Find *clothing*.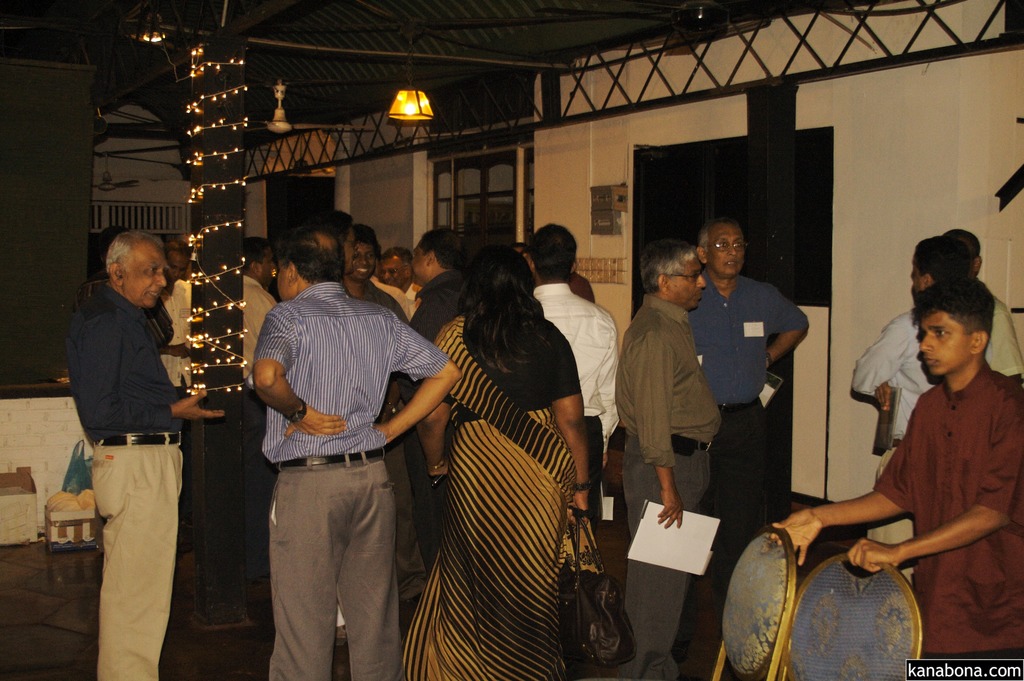
crop(612, 291, 724, 680).
